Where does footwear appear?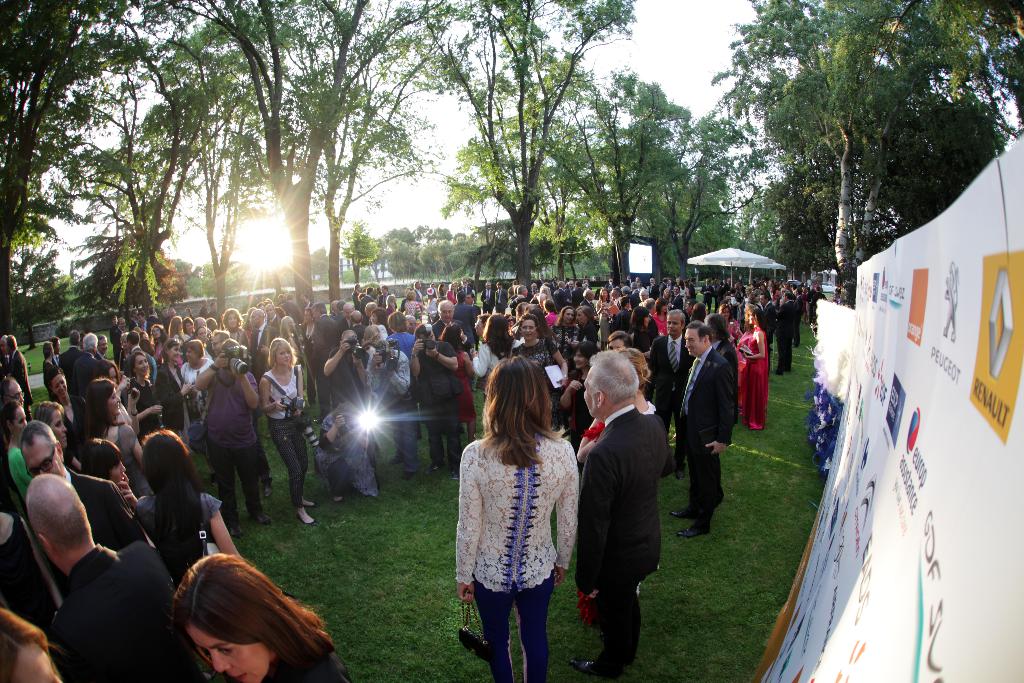
Appears at region(451, 467, 460, 479).
